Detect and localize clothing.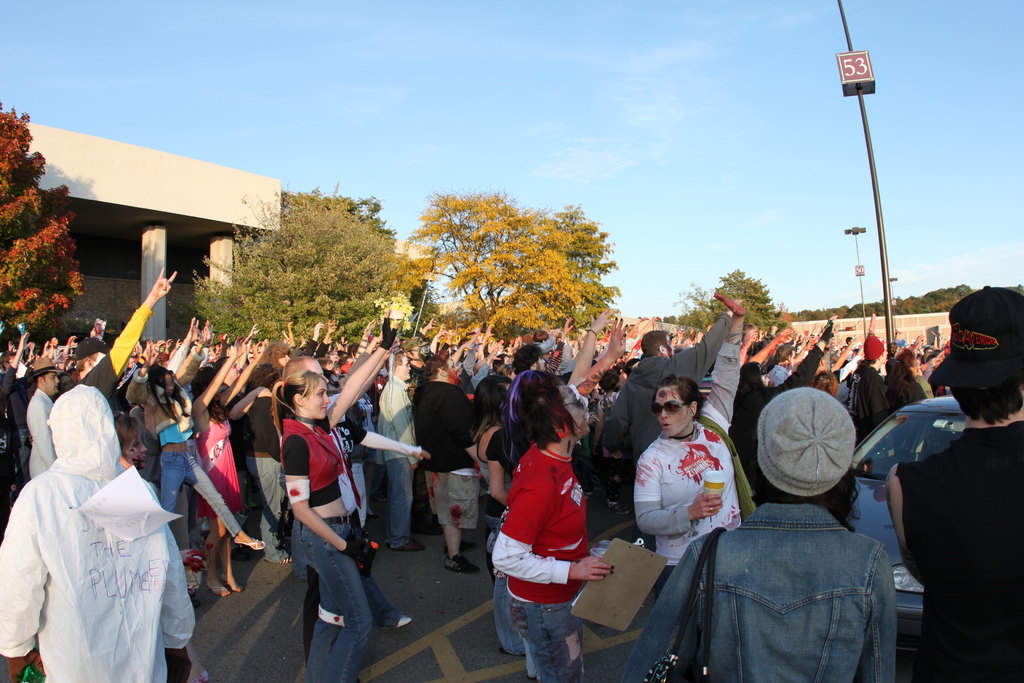
Localized at crop(635, 342, 755, 599).
